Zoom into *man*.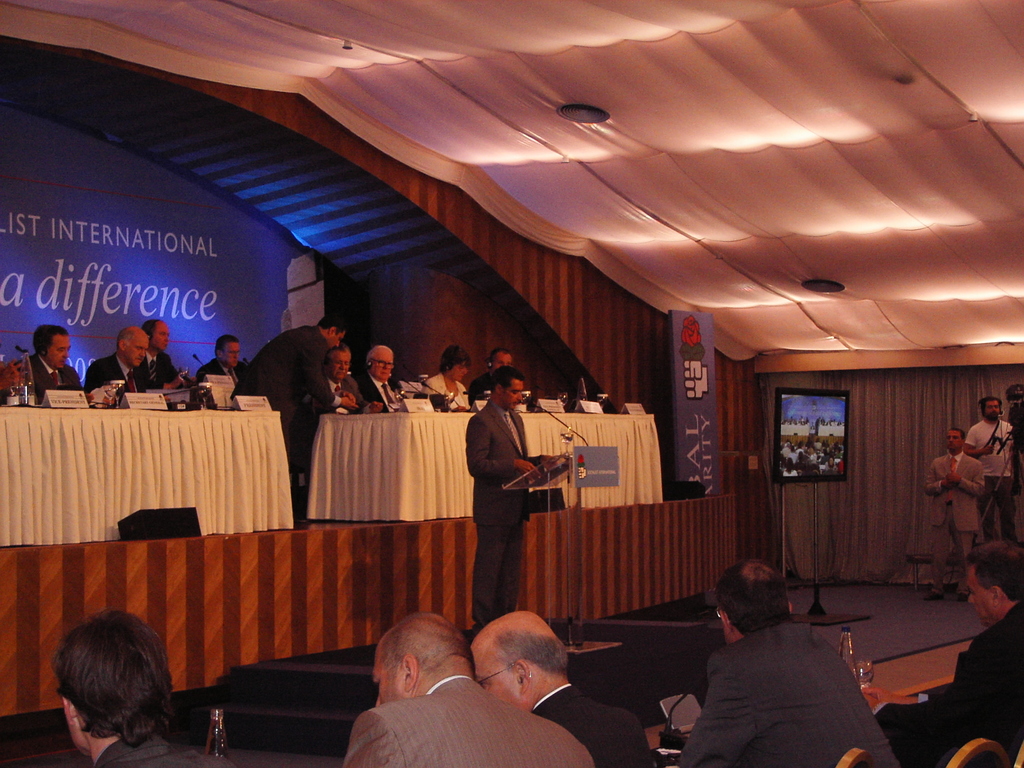
Zoom target: [190, 335, 253, 397].
